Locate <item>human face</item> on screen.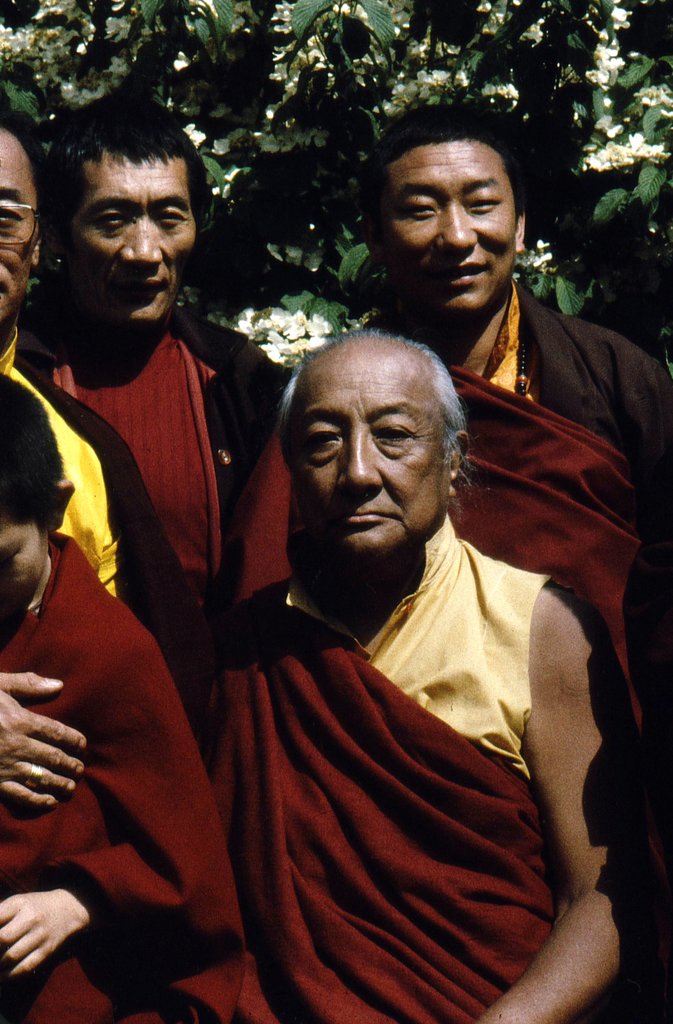
On screen at left=65, top=138, right=200, bottom=325.
